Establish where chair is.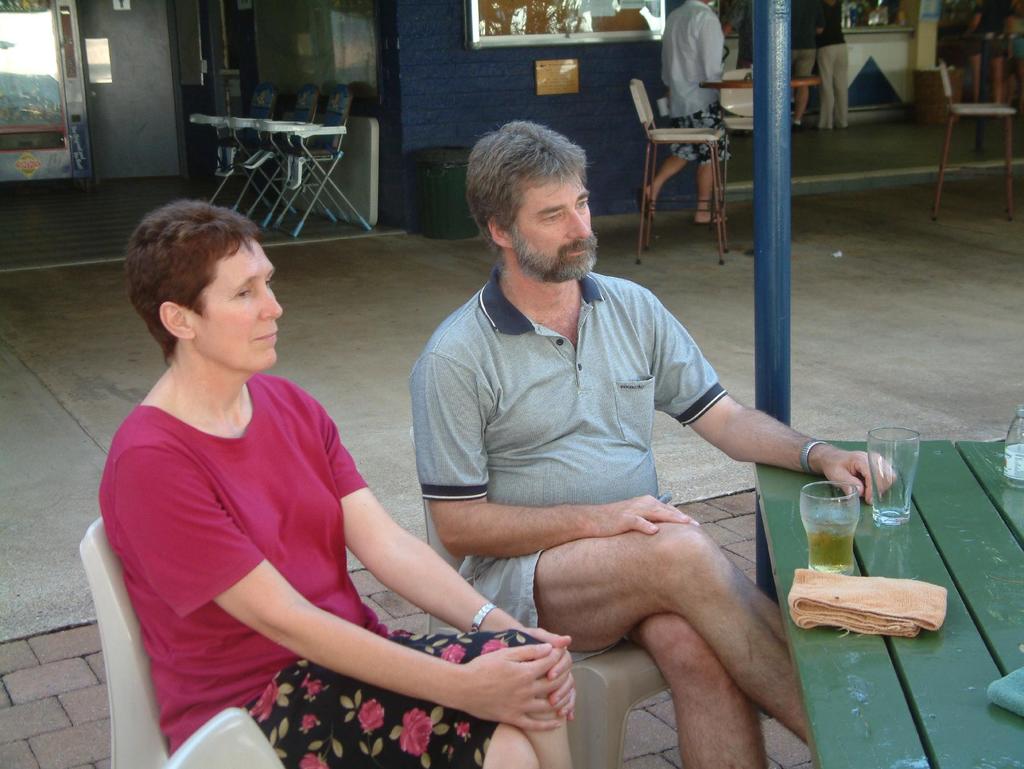
Established at bbox(190, 81, 271, 224).
